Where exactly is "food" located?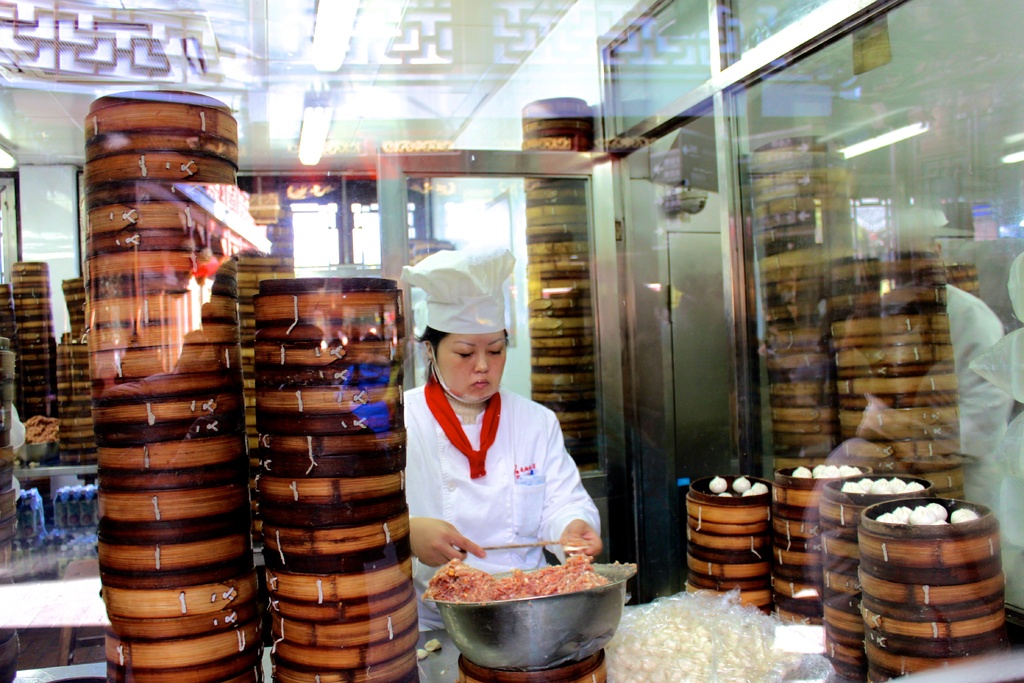
Its bounding box is x1=874 y1=504 x2=979 y2=529.
